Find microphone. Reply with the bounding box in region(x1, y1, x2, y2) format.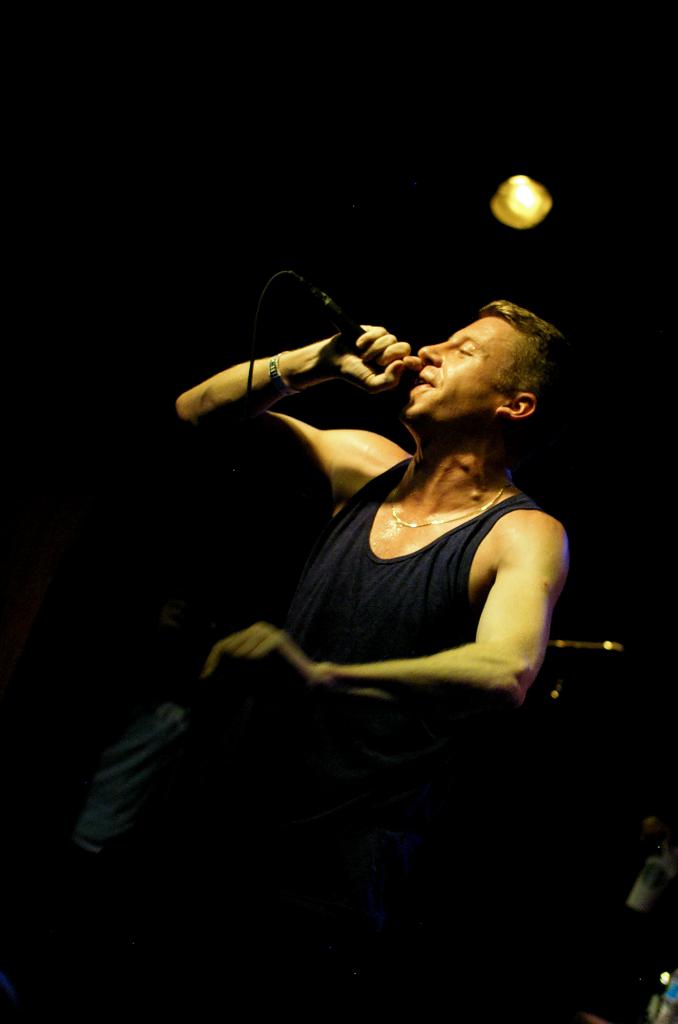
region(547, 637, 626, 653).
